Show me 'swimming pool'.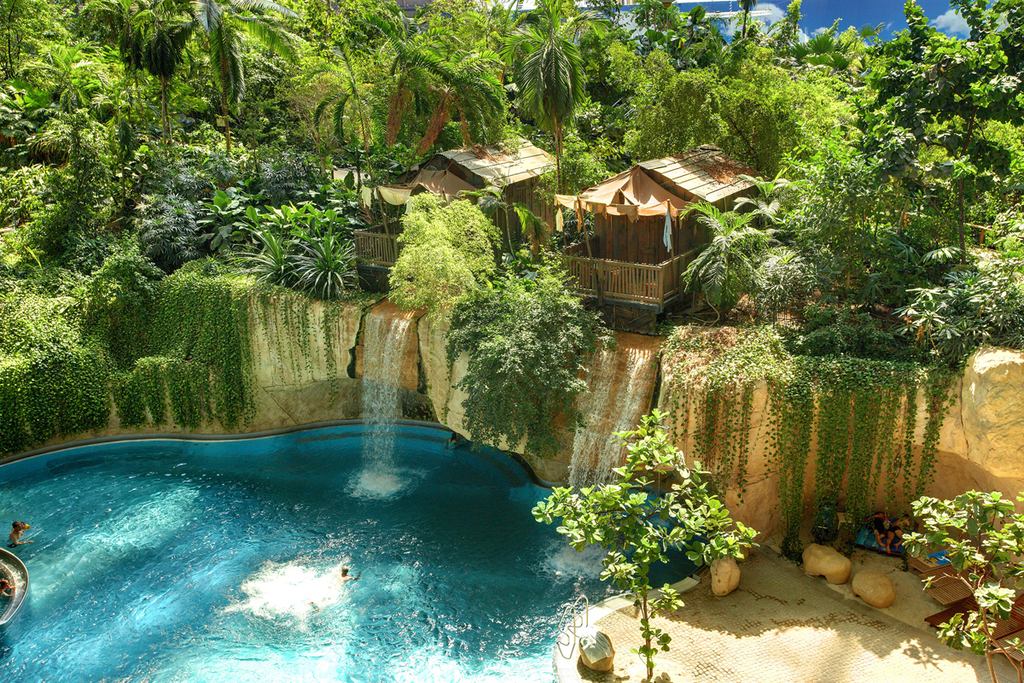
'swimming pool' is here: {"x1": 0, "y1": 417, "x2": 626, "y2": 682}.
